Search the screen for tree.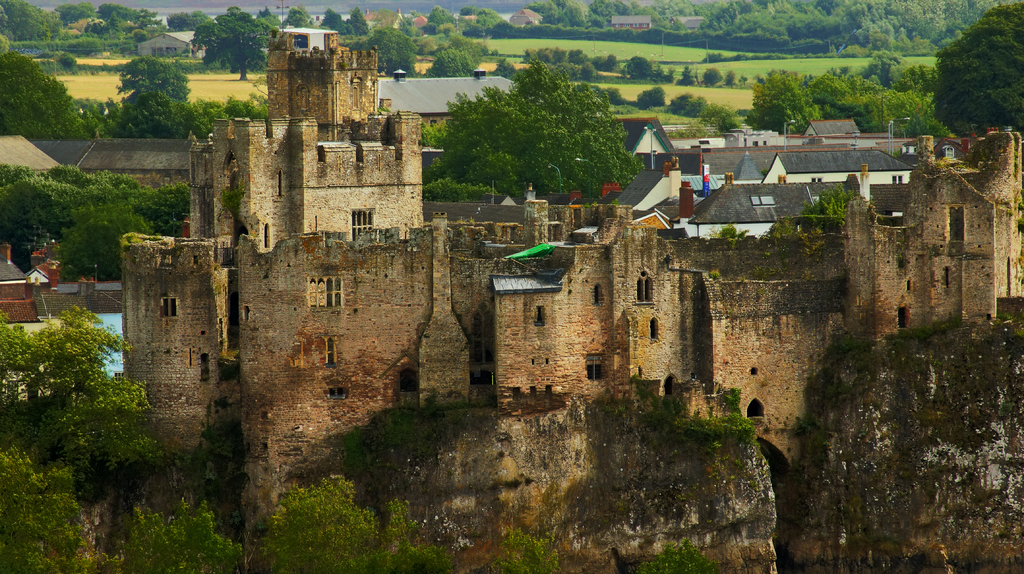
Found at [521,0,595,28].
